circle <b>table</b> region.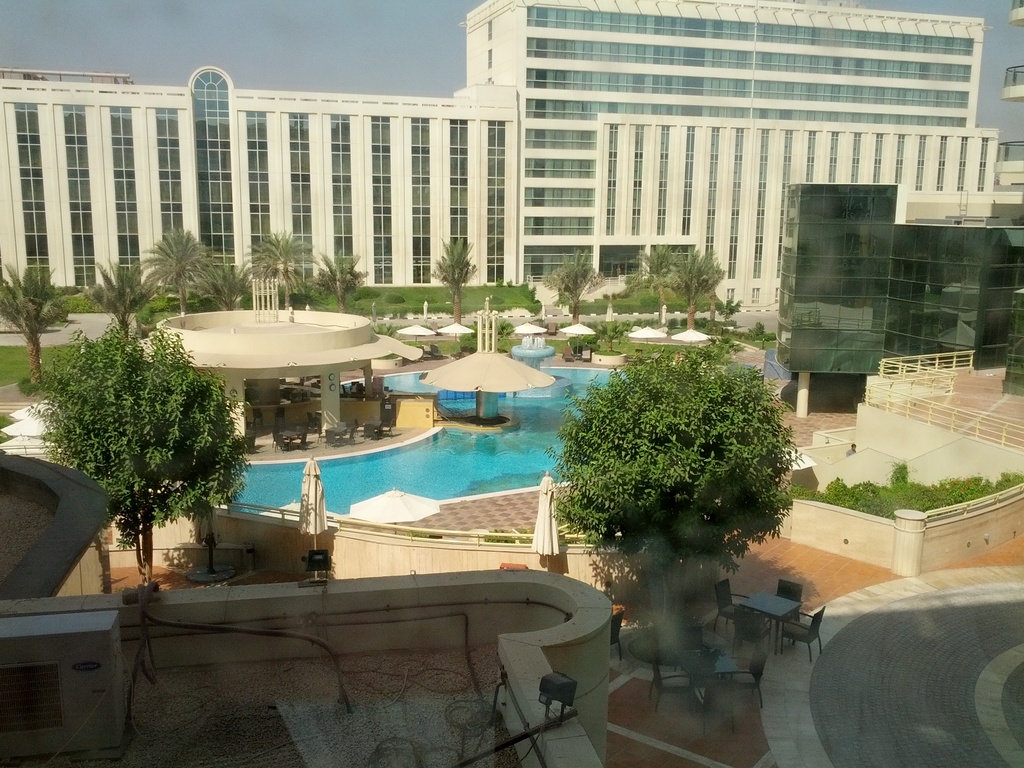
Region: locate(742, 588, 801, 656).
